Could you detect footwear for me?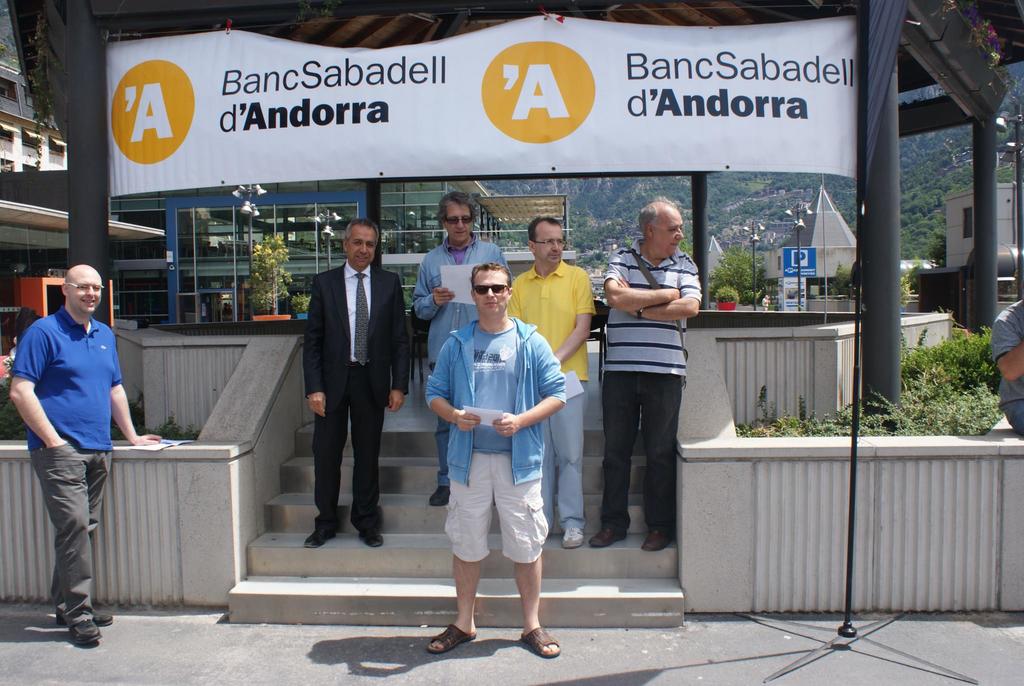
Detection result: [left=643, top=528, right=671, bottom=551].
